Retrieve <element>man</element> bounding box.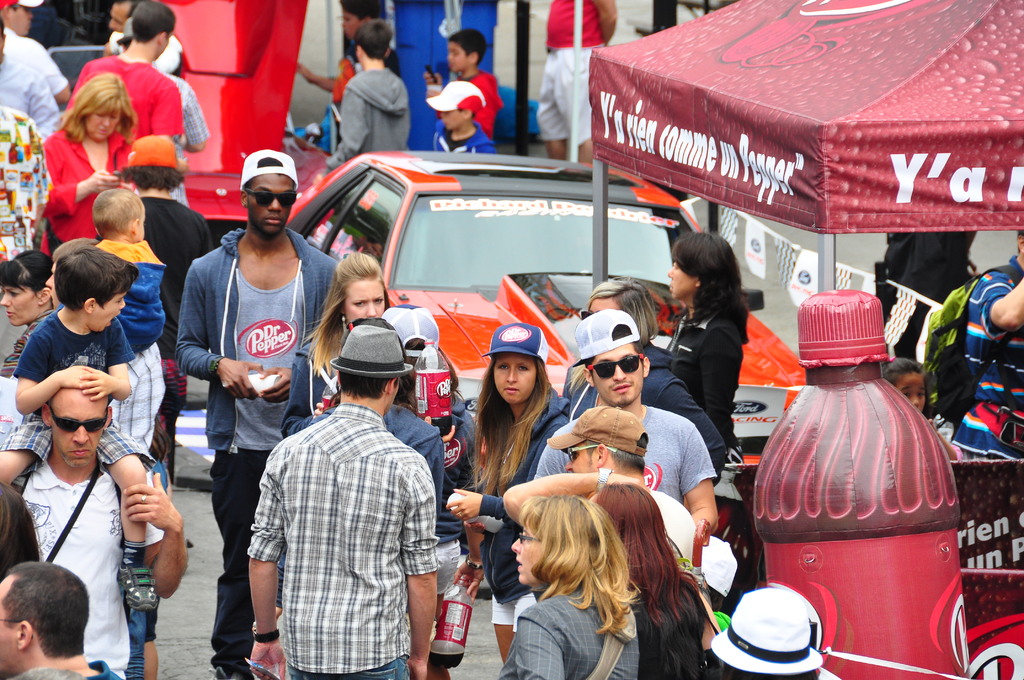
Bounding box: crop(950, 225, 1023, 465).
